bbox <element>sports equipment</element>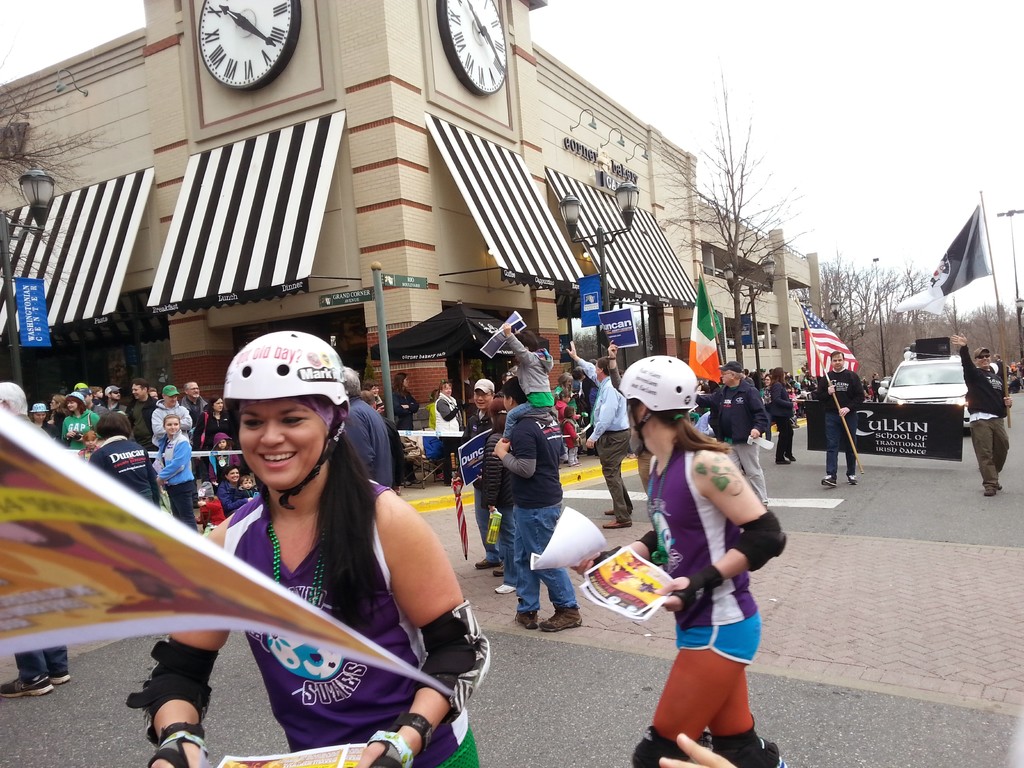
[x1=611, y1=356, x2=706, y2=466]
